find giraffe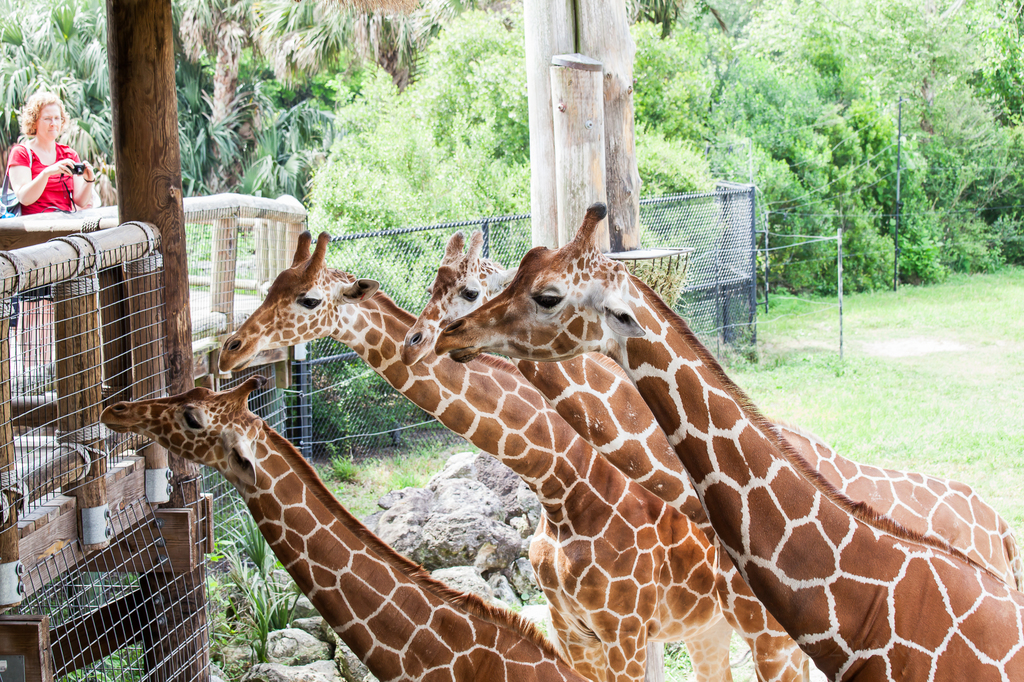
(221, 228, 754, 681)
